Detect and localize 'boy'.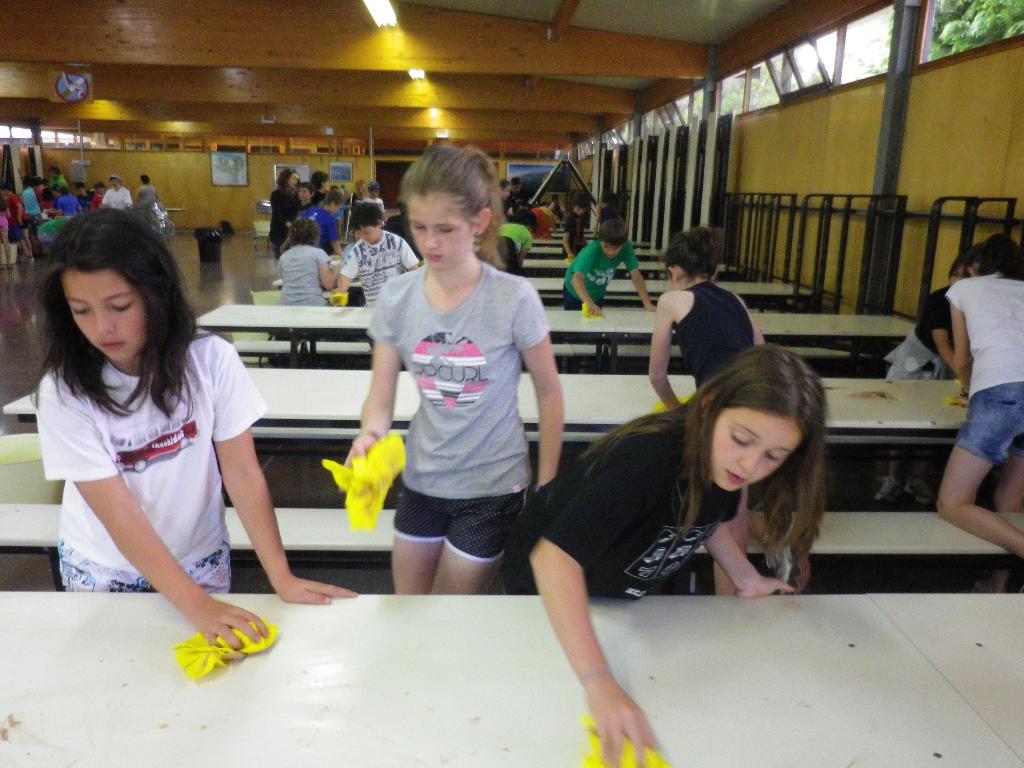
Localized at <bbox>495, 207, 538, 277</bbox>.
